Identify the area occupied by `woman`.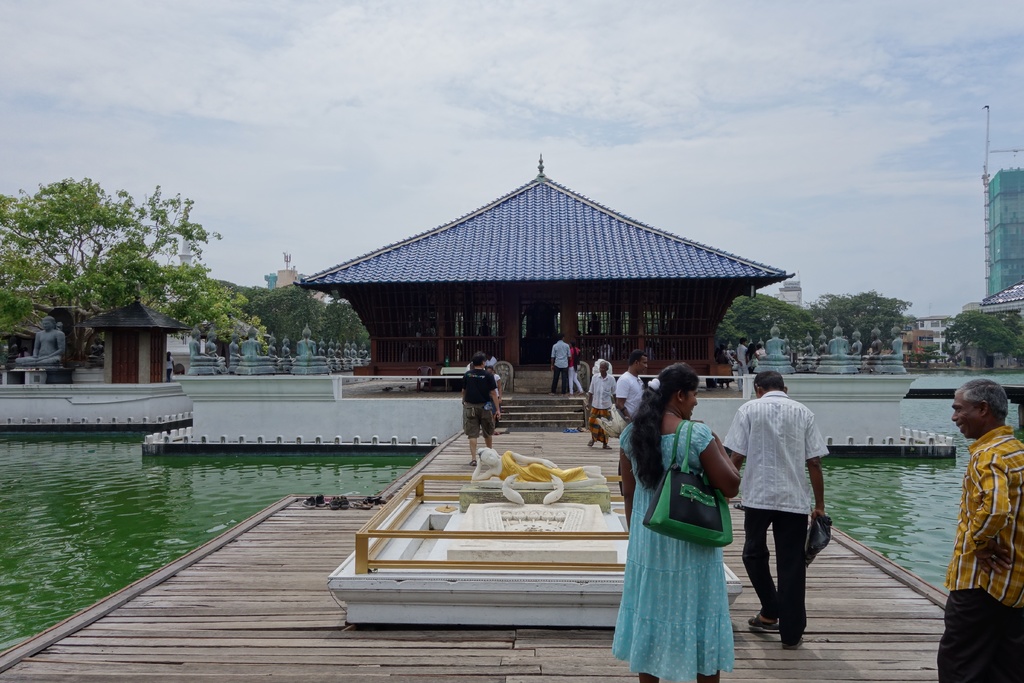
Area: detection(616, 375, 750, 666).
